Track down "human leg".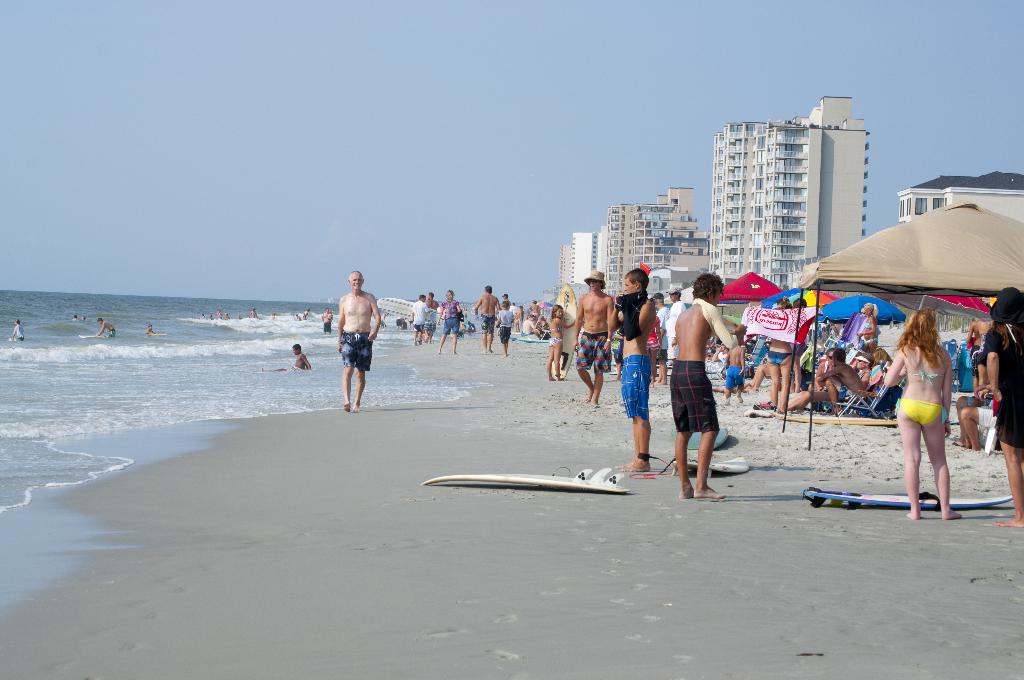
Tracked to (1001,401,1023,524).
